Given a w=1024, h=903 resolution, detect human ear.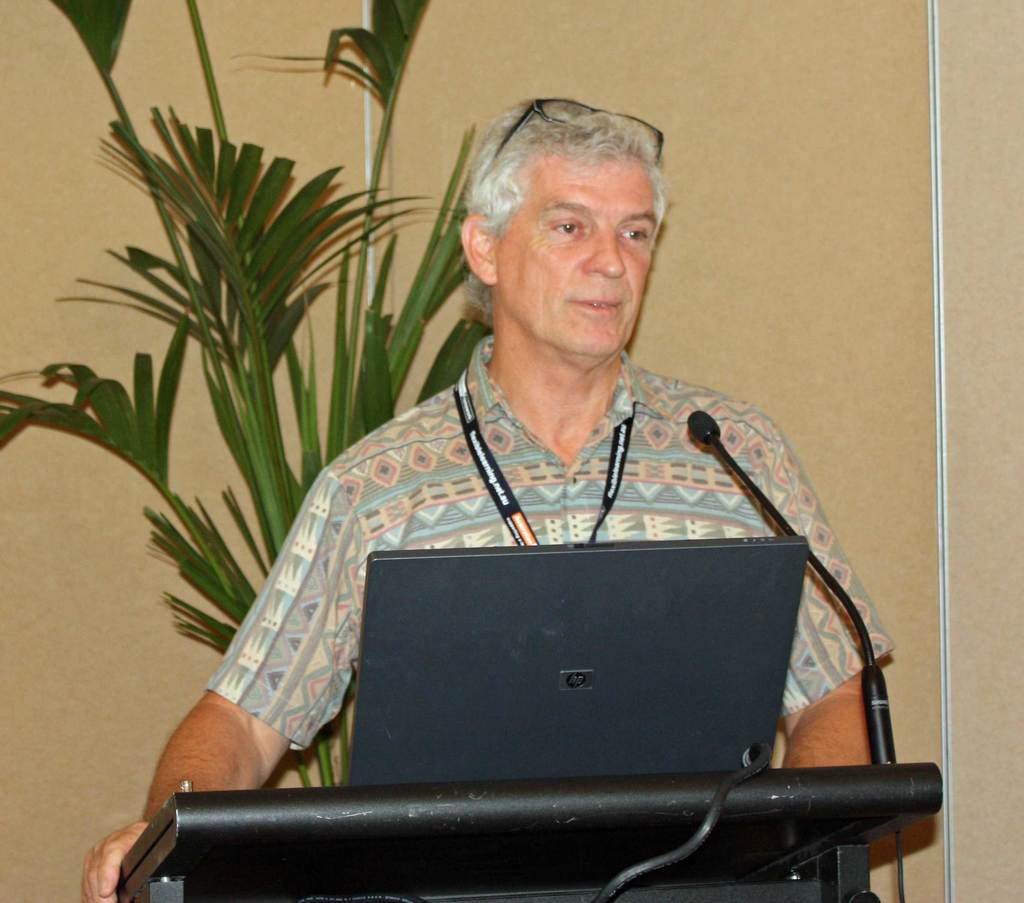
rect(458, 216, 495, 284).
